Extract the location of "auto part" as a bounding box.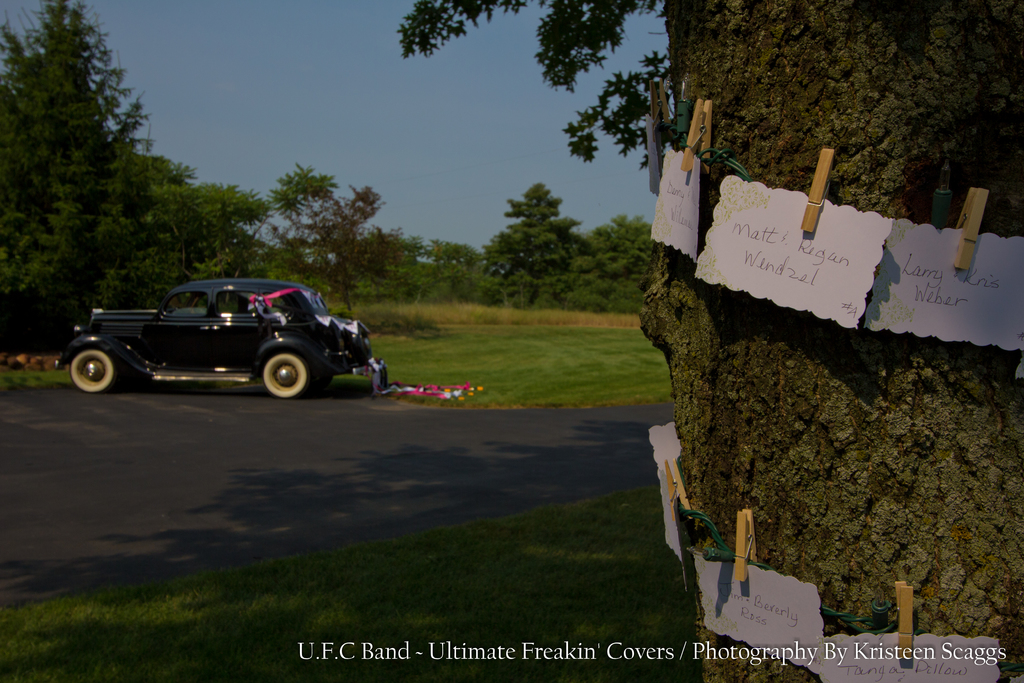
262/352/305/397.
